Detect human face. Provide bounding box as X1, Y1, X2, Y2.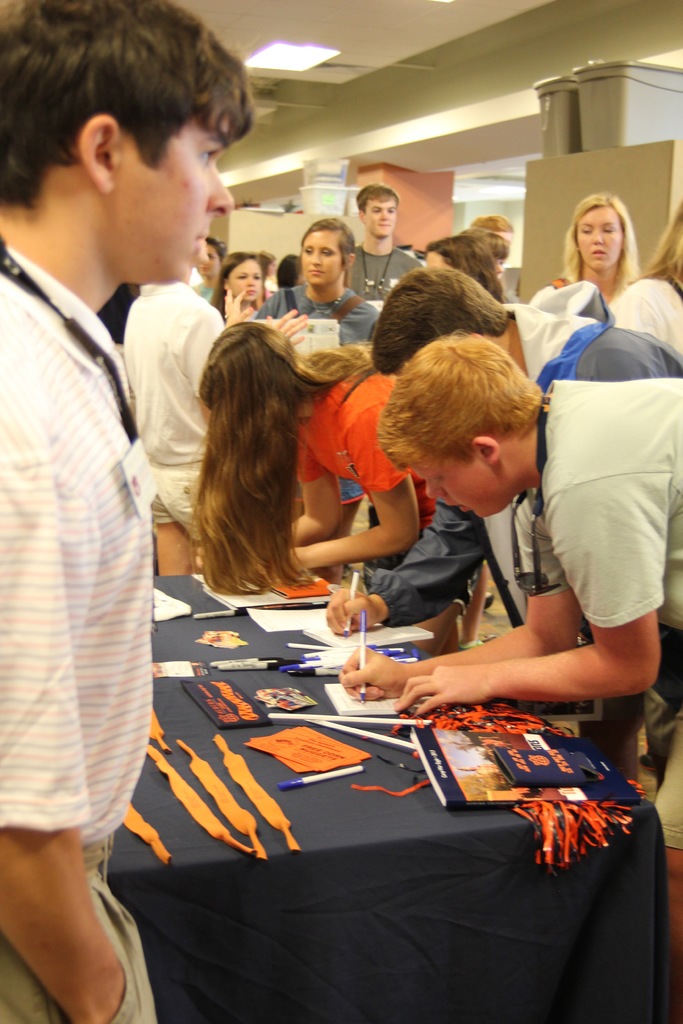
106, 116, 241, 291.
